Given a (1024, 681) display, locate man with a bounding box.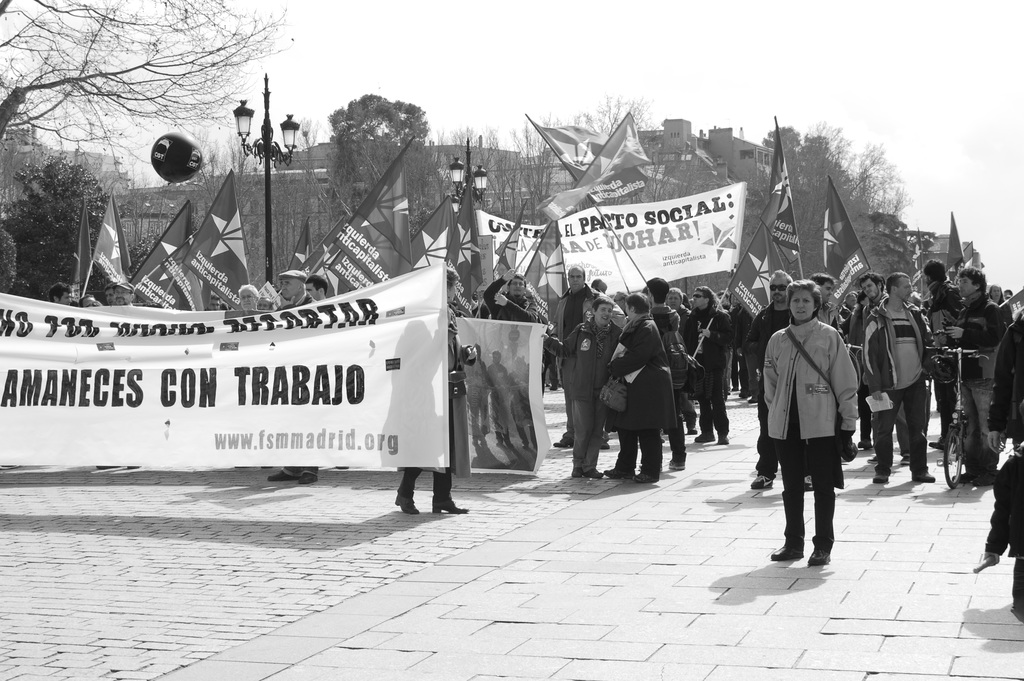
Located: rect(916, 251, 959, 450).
